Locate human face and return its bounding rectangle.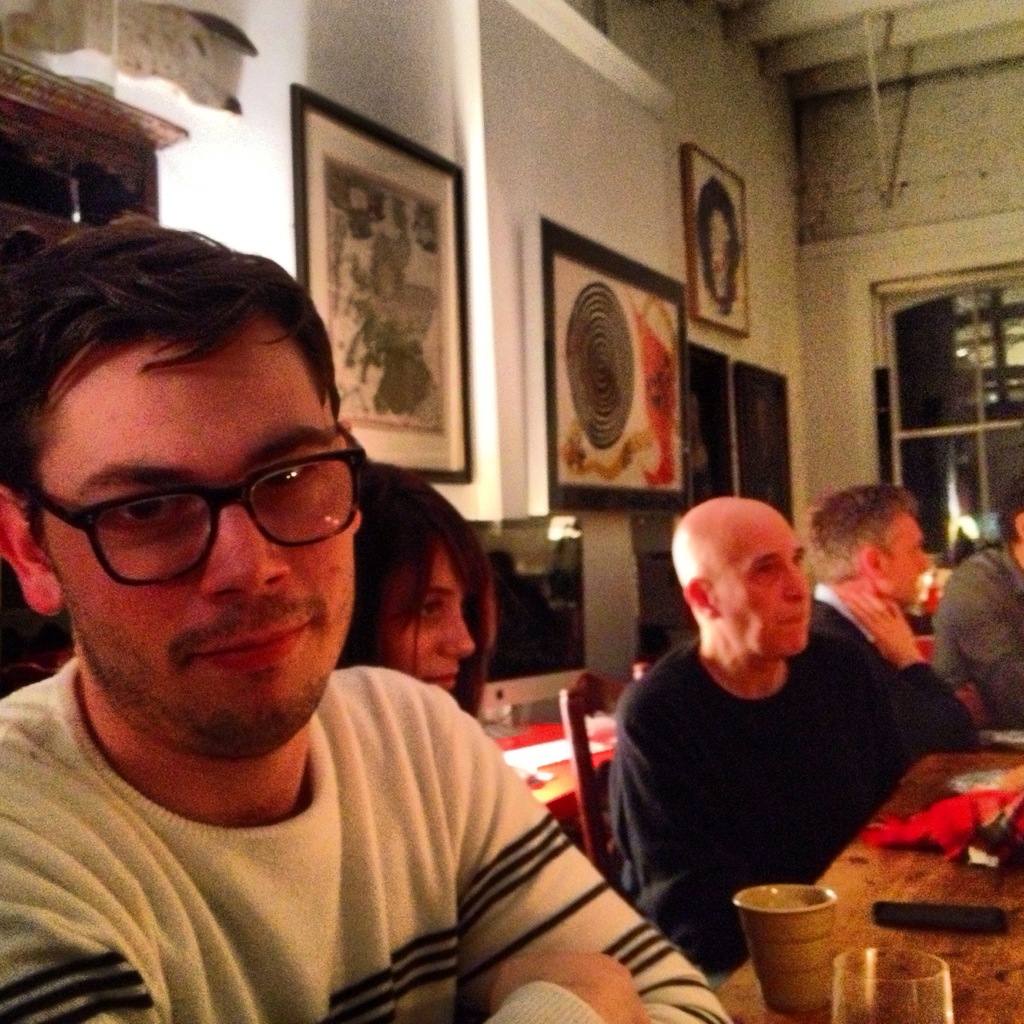
l=42, t=315, r=355, b=752.
